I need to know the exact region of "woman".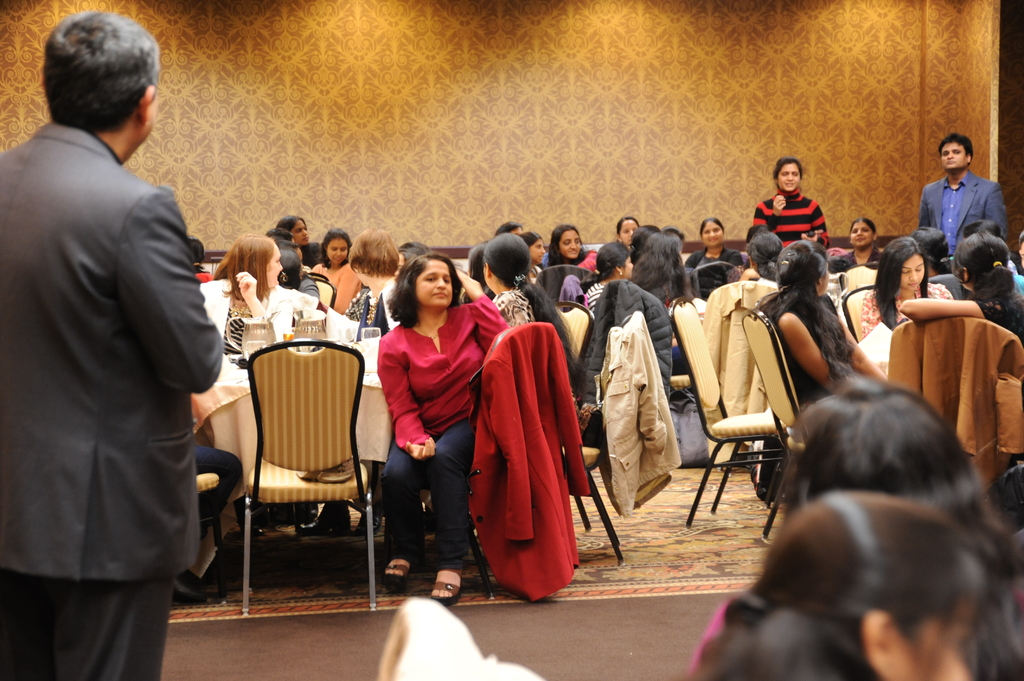
Region: crop(532, 230, 543, 282).
